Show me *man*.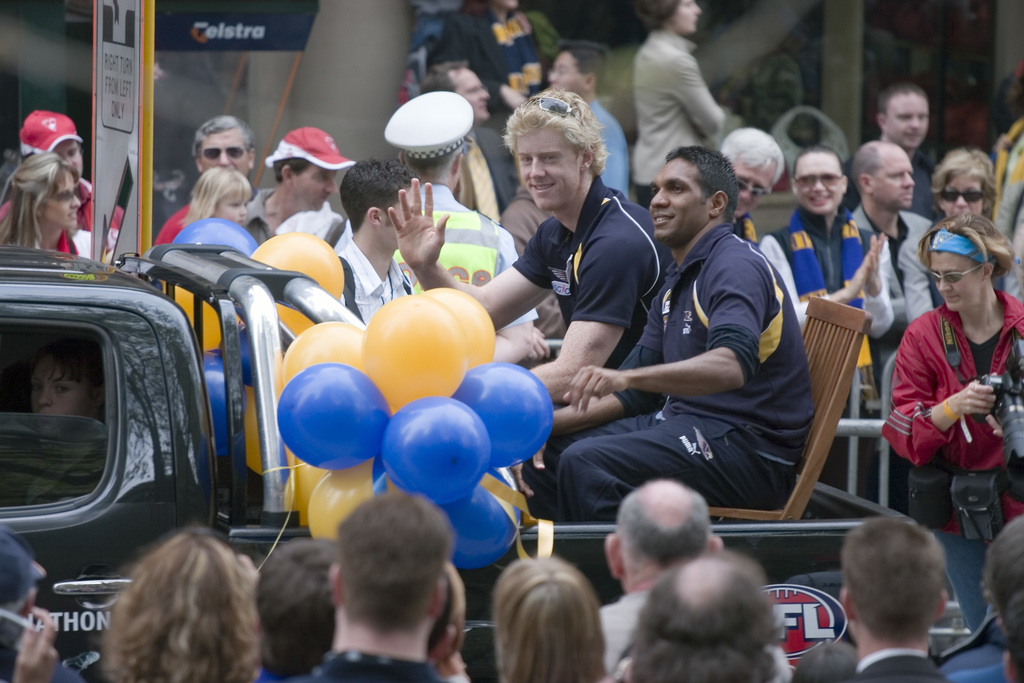
*man* is here: bbox=[0, 111, 127, 263].
